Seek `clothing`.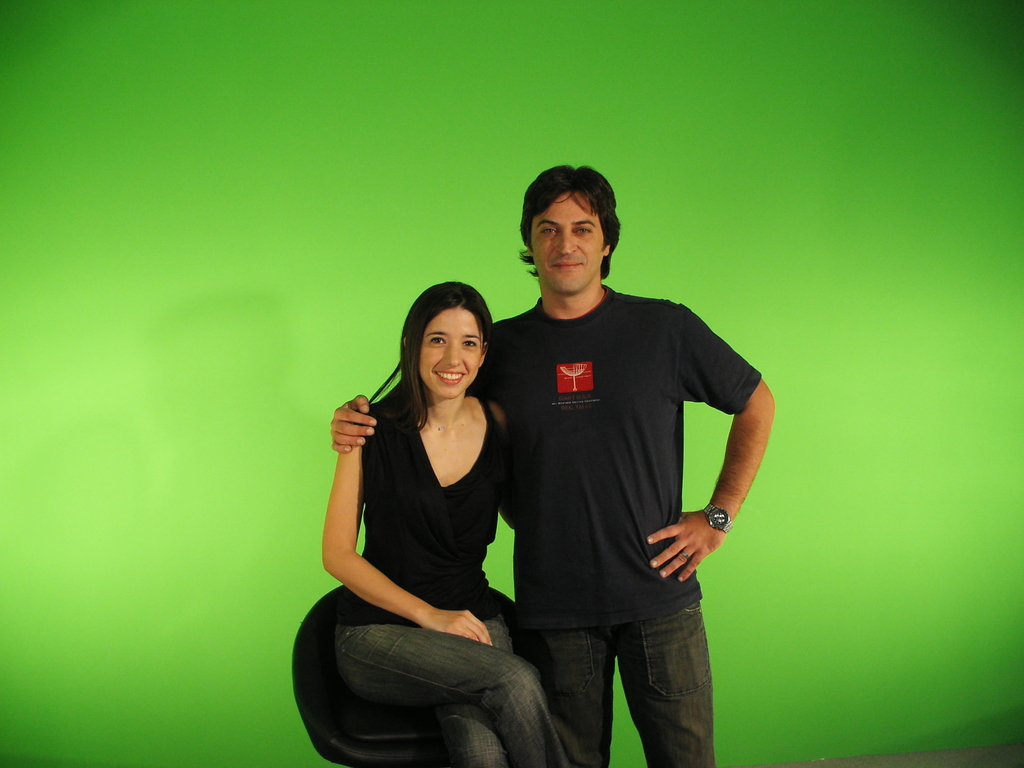
select_region(325, 375, 535, 708).
